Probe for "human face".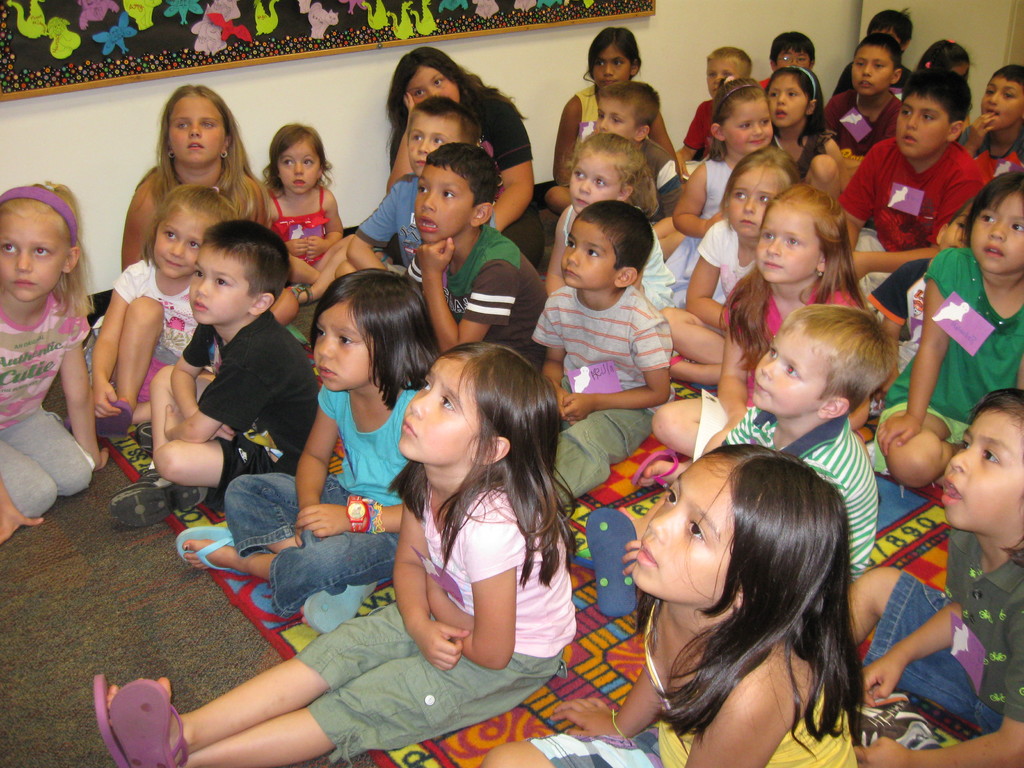
Probe result: locate(570, 157, 619, 209).
